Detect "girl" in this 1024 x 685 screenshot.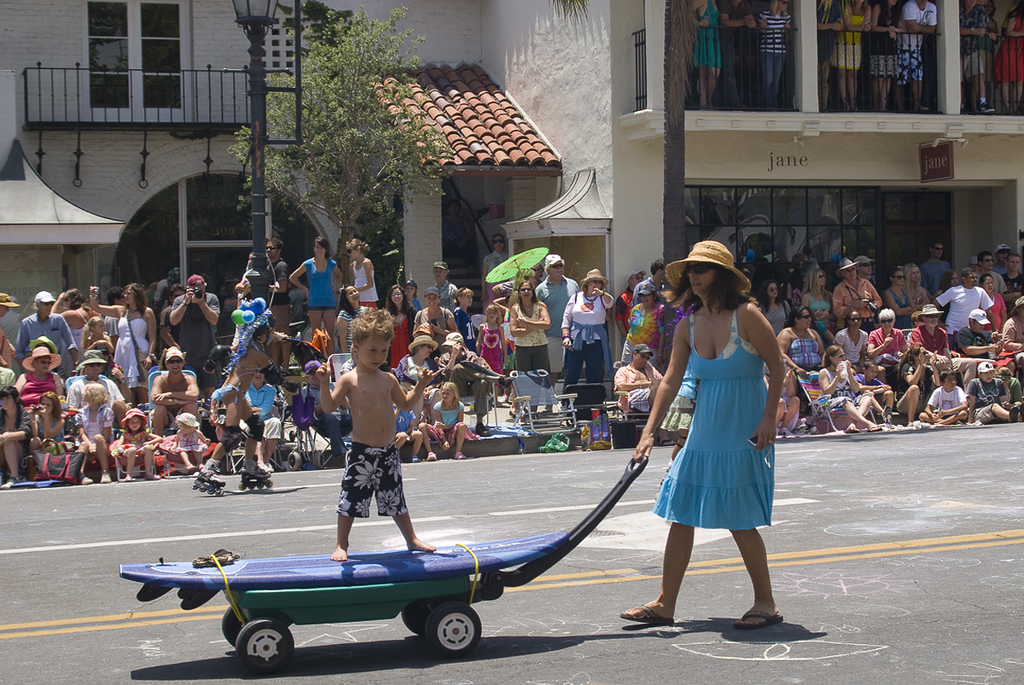
Detection: locate(817, 343, 887, 432).
